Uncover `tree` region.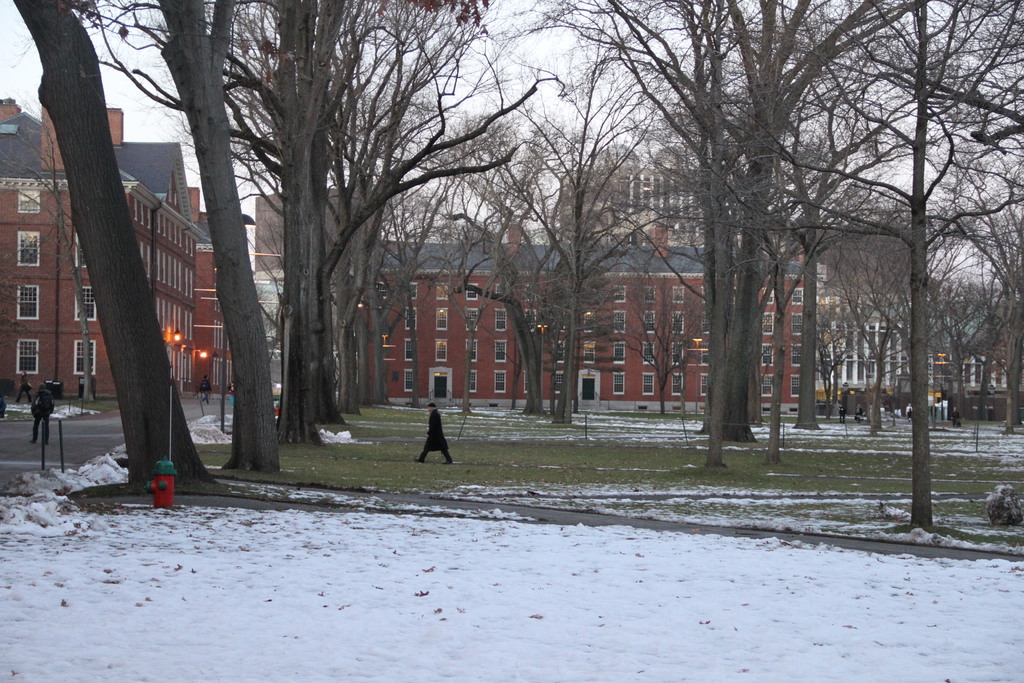
Uncovered: Rect(84, 0, 275, 473).
